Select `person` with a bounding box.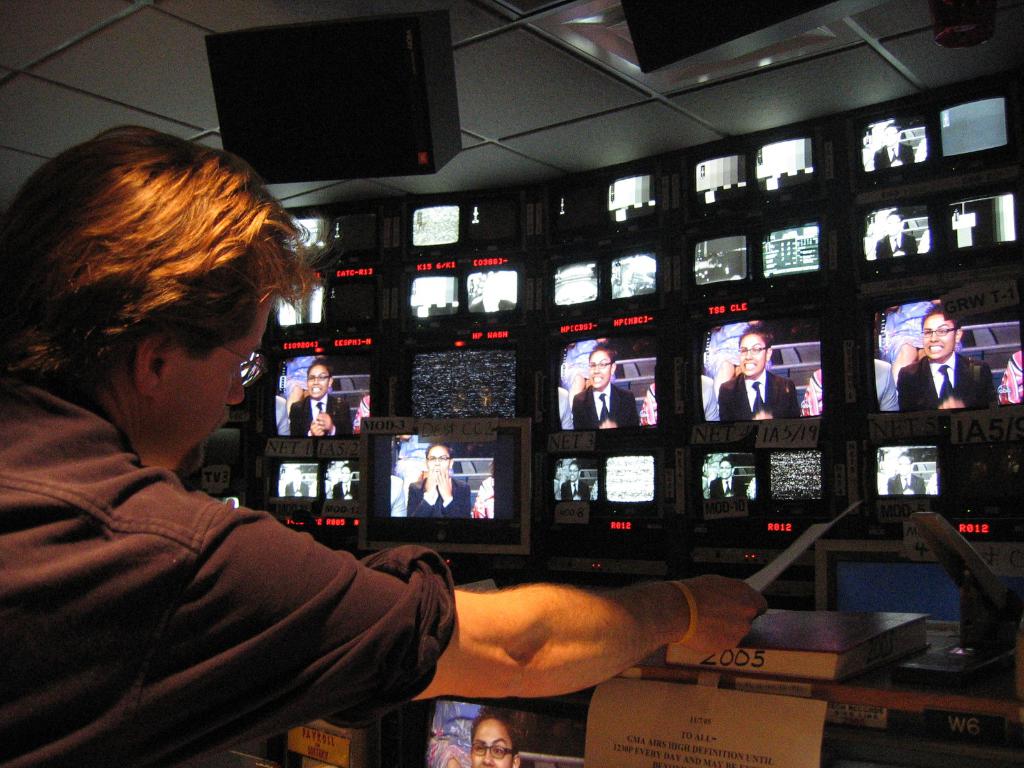
(721, 326, 797, 426).
